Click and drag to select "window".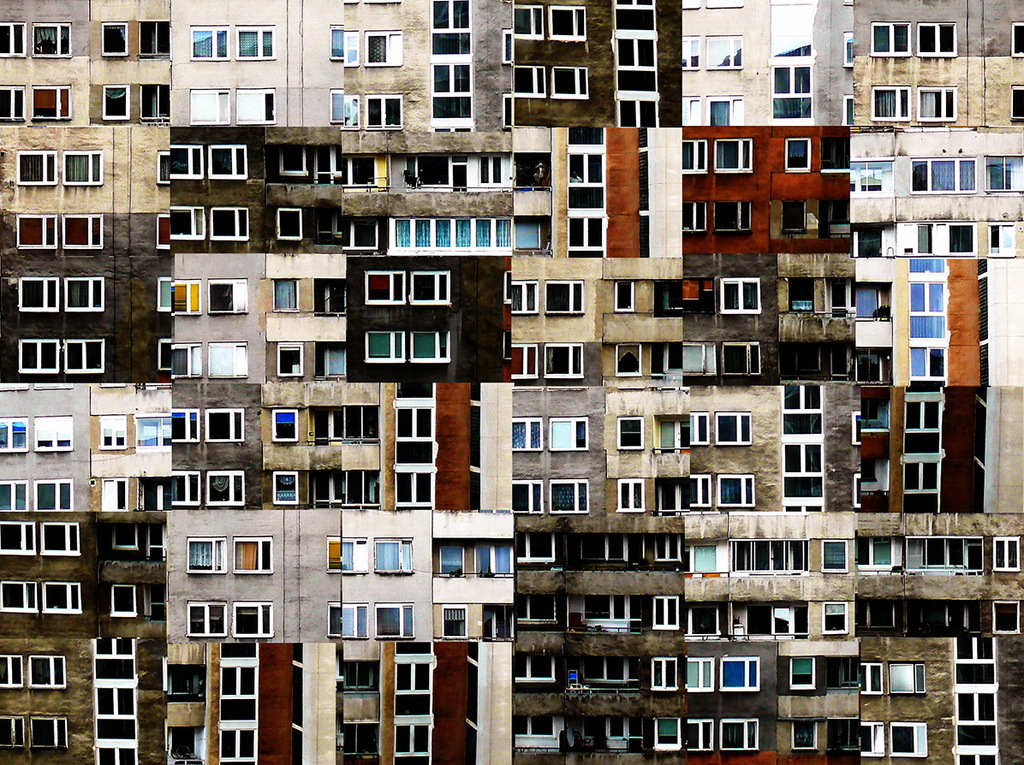
Selection: 14/337/62/371.
